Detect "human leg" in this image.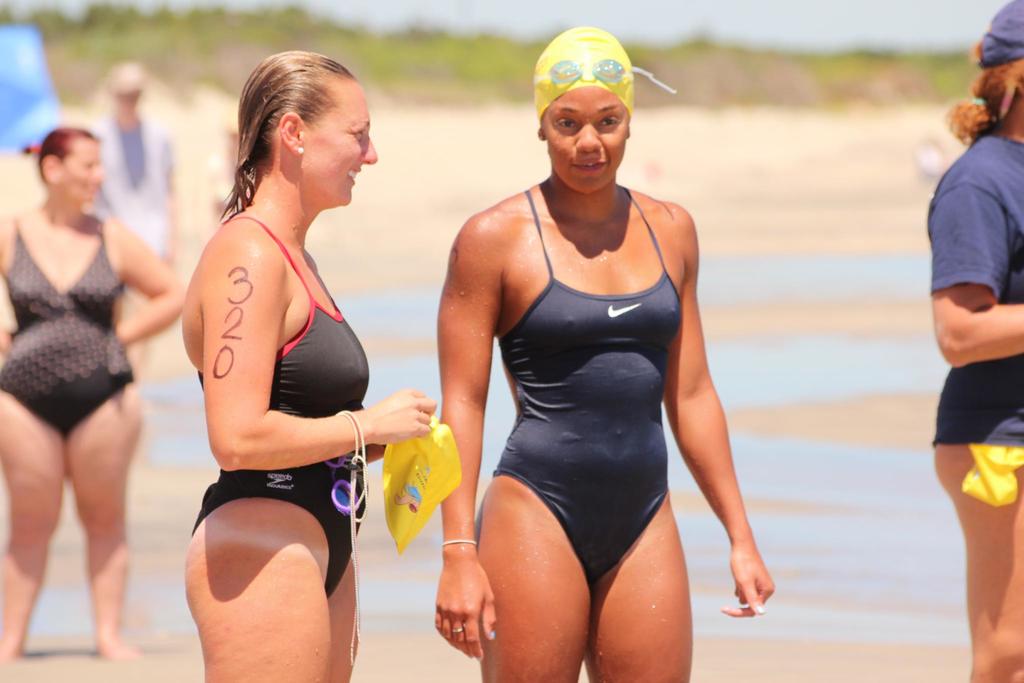
Detection: bbox=[940, 409, 1023, 682].
